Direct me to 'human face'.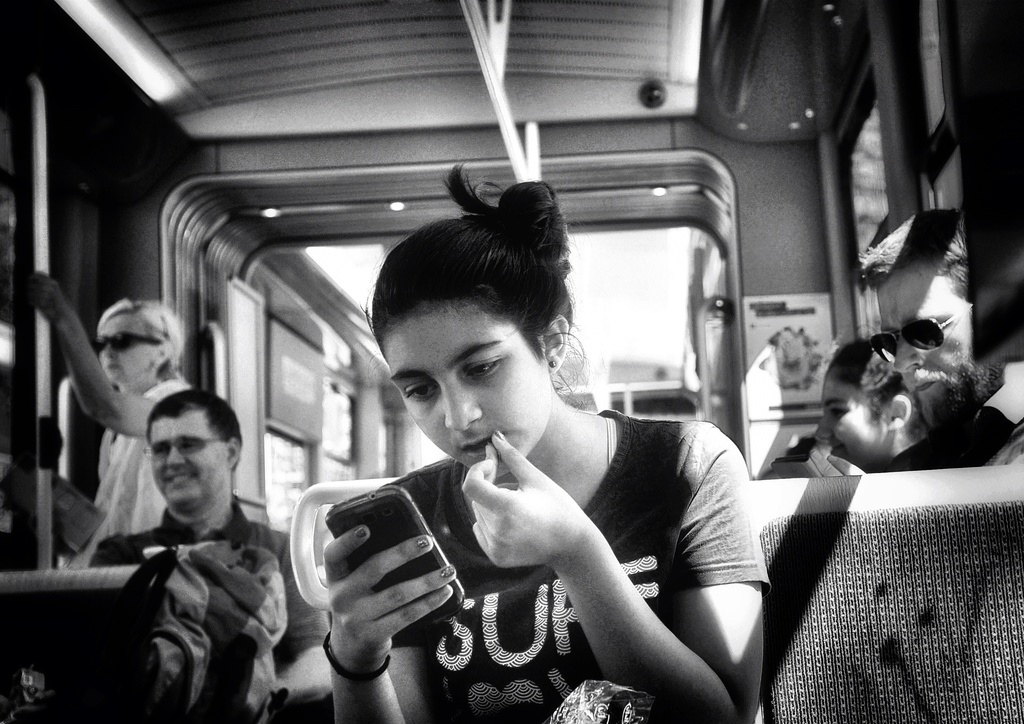
Direction: select_region(874, 264, 974, 410).
